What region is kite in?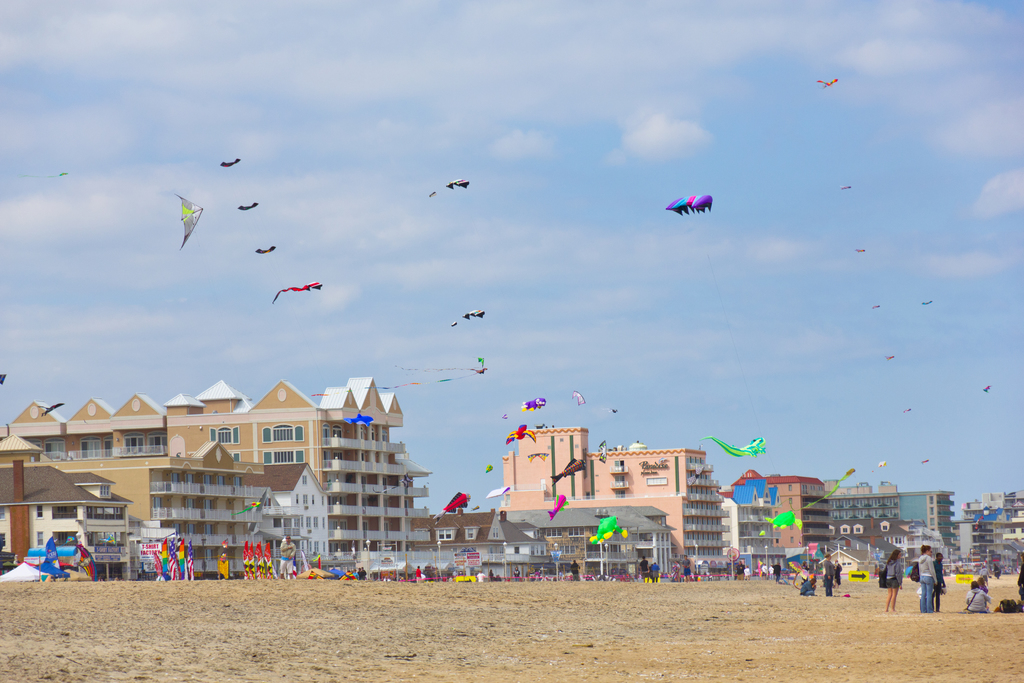
596,436,609,466.
